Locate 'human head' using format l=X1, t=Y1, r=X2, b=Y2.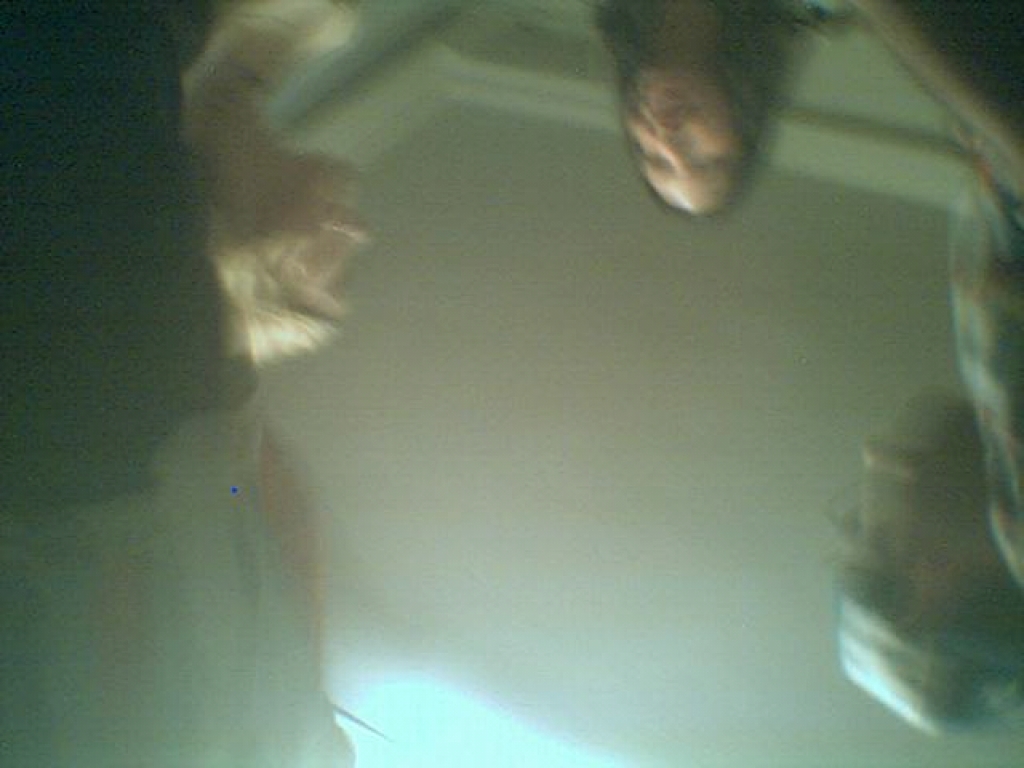
l=618, t=58, r=752, b=214.
